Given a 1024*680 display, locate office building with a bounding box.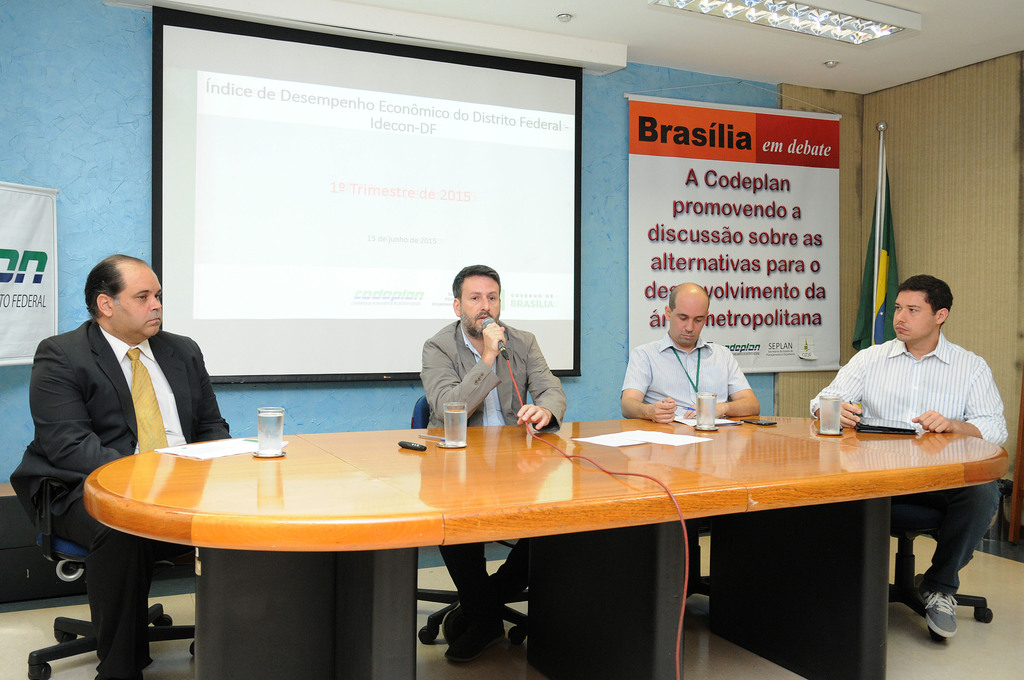
Located: 57, 21, 980, 679.
